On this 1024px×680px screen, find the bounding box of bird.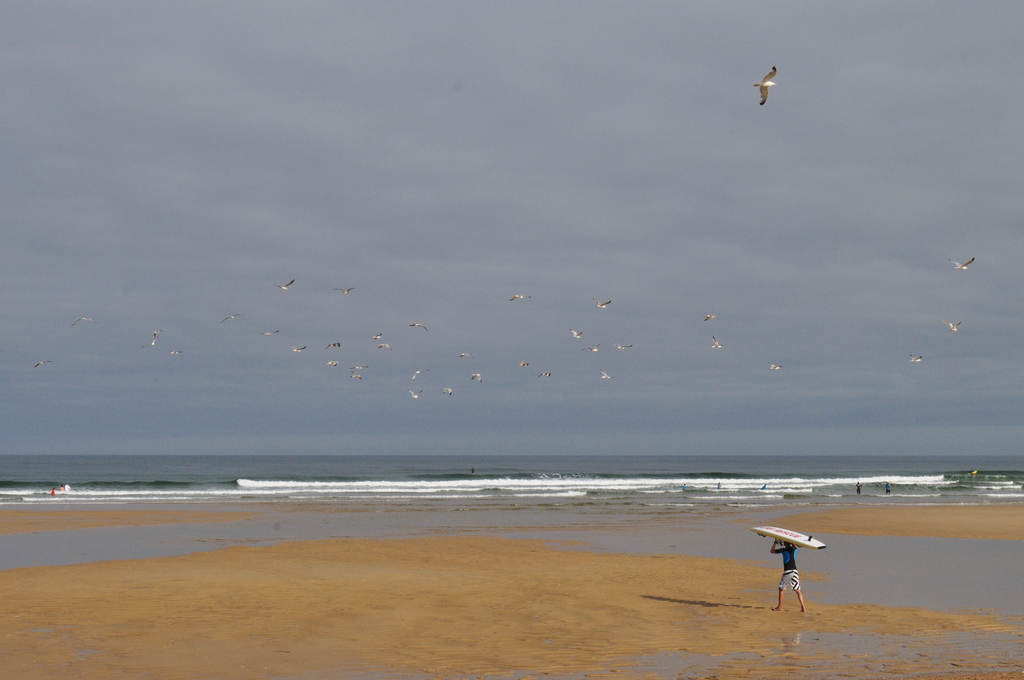
Bounding box: bbox(409, 388, 420, 396).
